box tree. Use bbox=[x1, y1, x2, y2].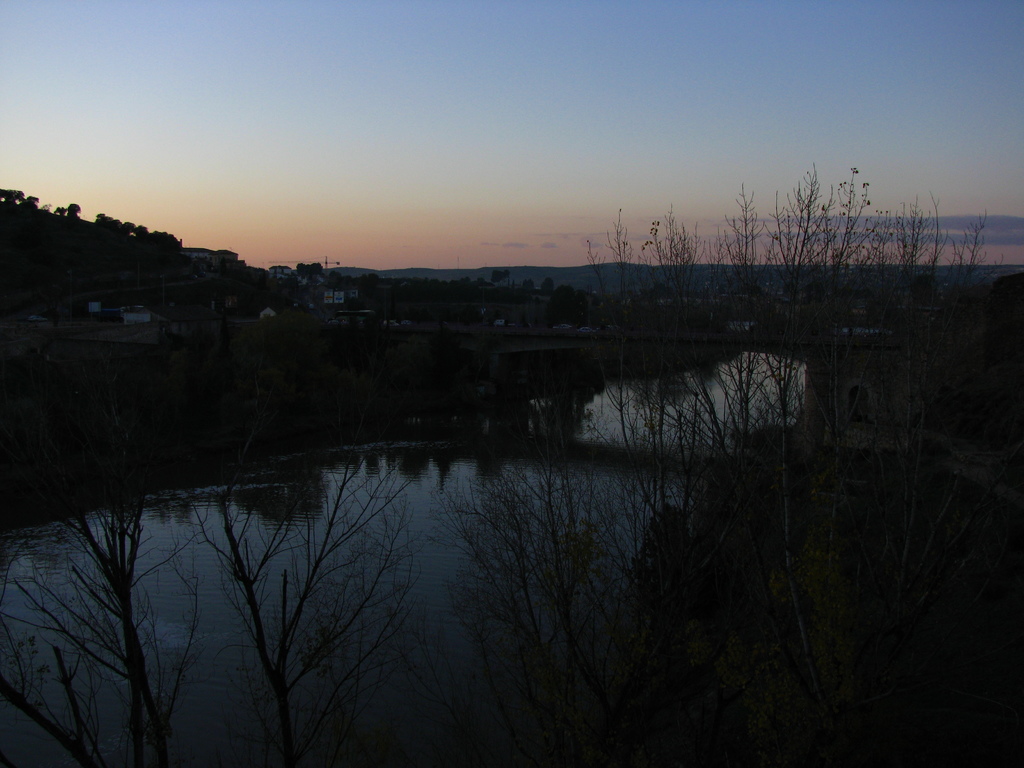
bbox=[49, 420, 449, 743].
